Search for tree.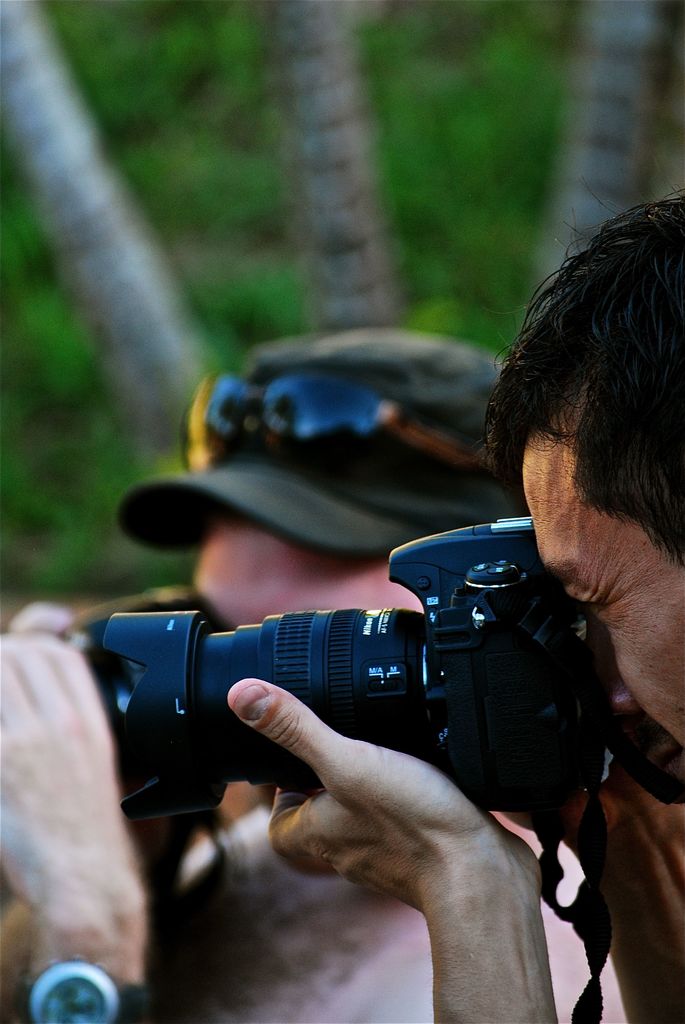
Found at rect(509, 0, 684, 349).
